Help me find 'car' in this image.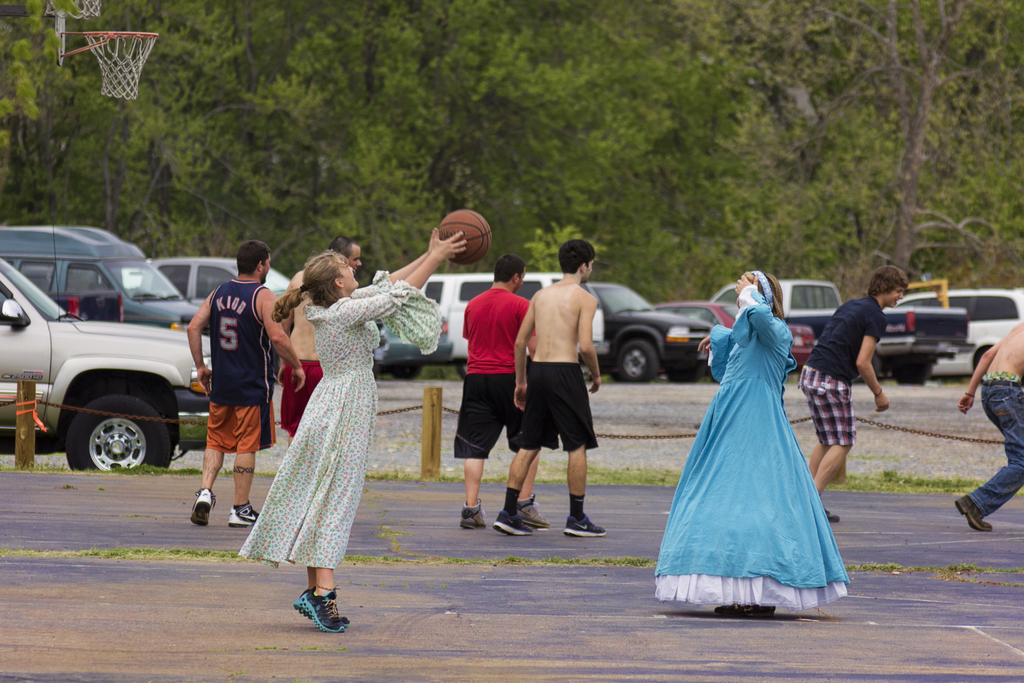
Found it: pyautogui.locateOnScreen(582, 277, 716, 386).
